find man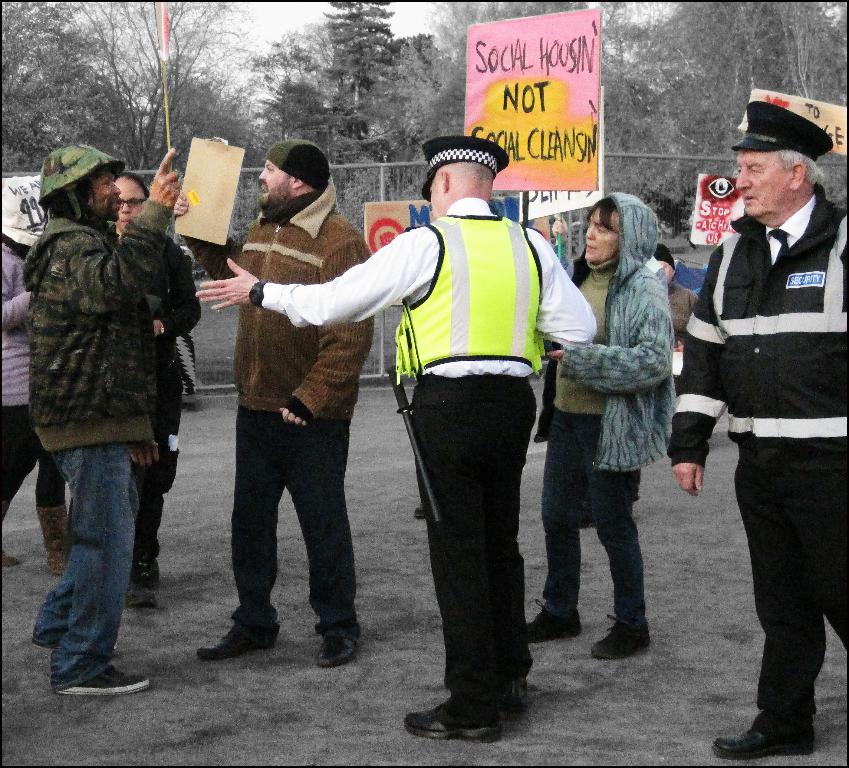
[188, 133, 601, 745]
